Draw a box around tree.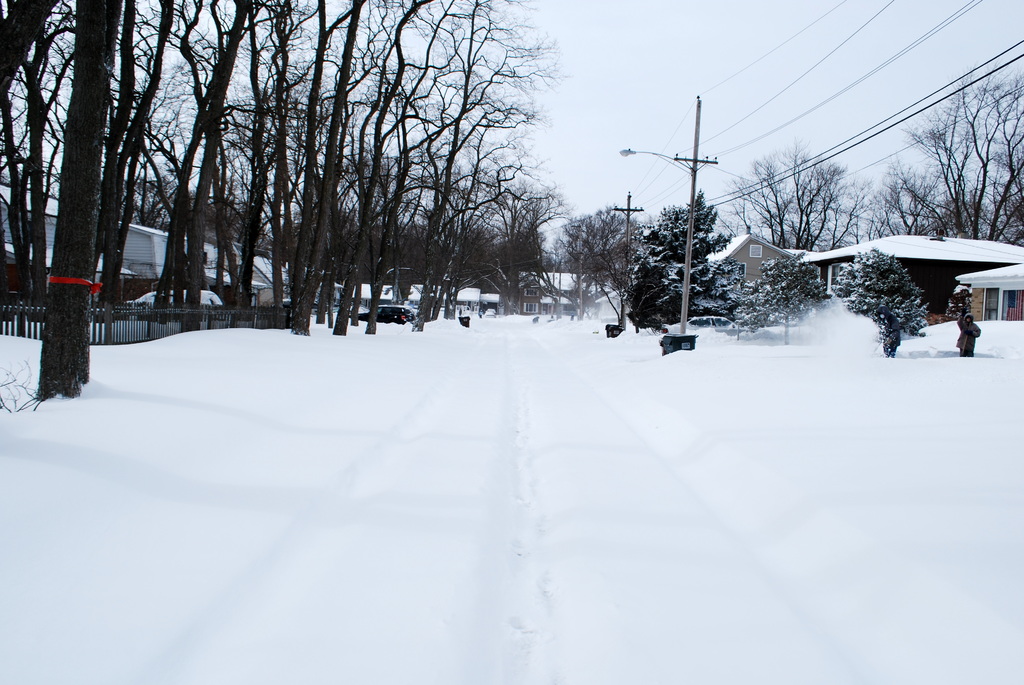
BBox(353, 0, 479, 335).
